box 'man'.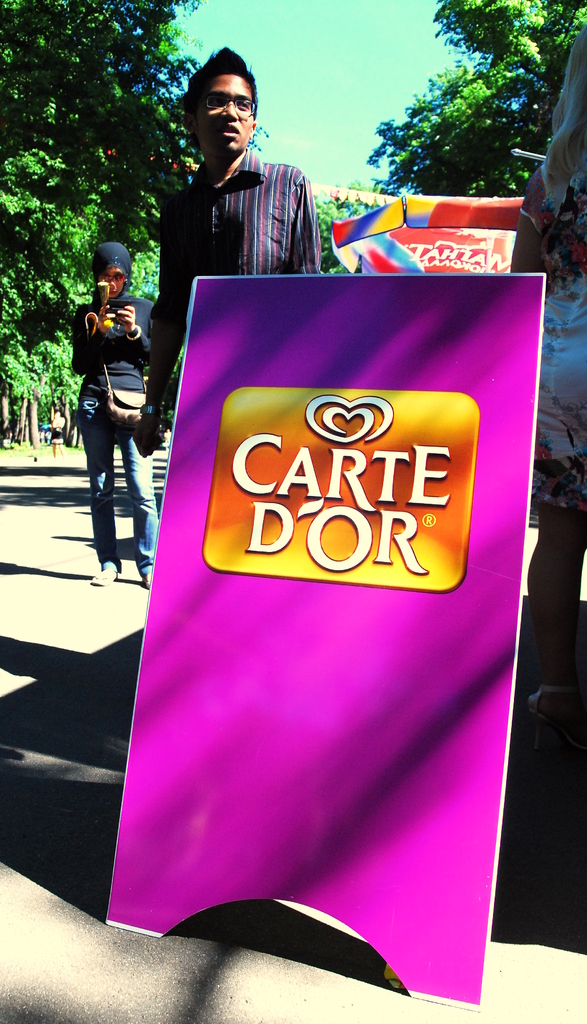
detection(125, 53, 362, 287).
